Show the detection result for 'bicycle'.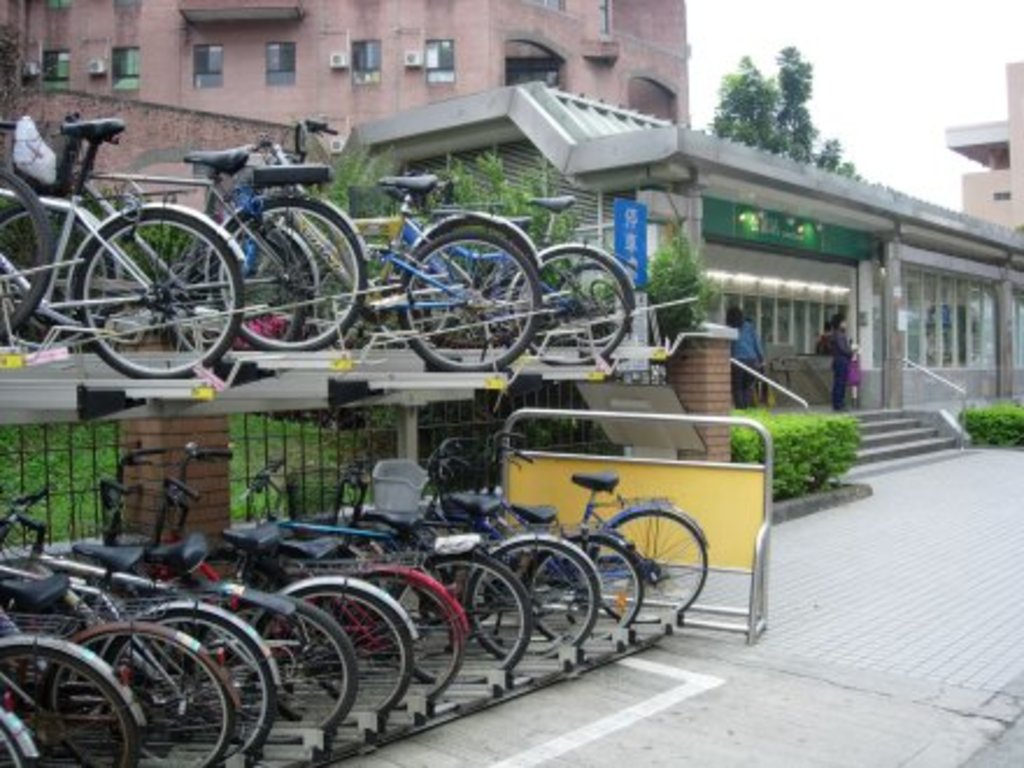
x1=447, y1=189, x2=640, y2=375.
